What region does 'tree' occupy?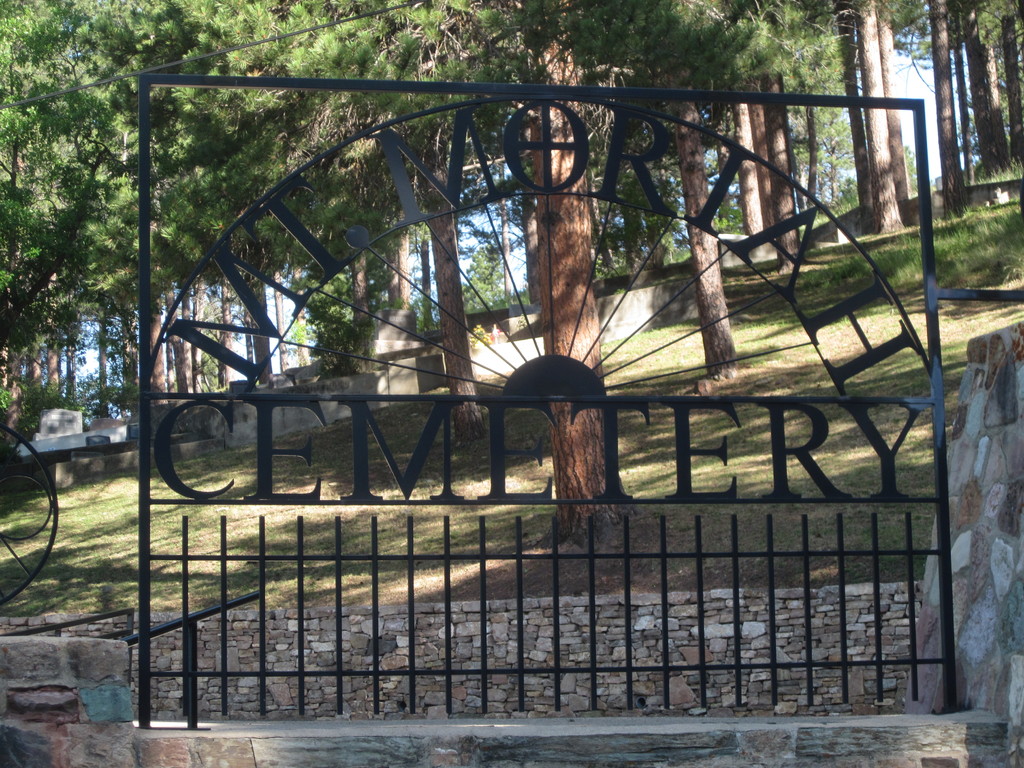
947:0:1016:228.
